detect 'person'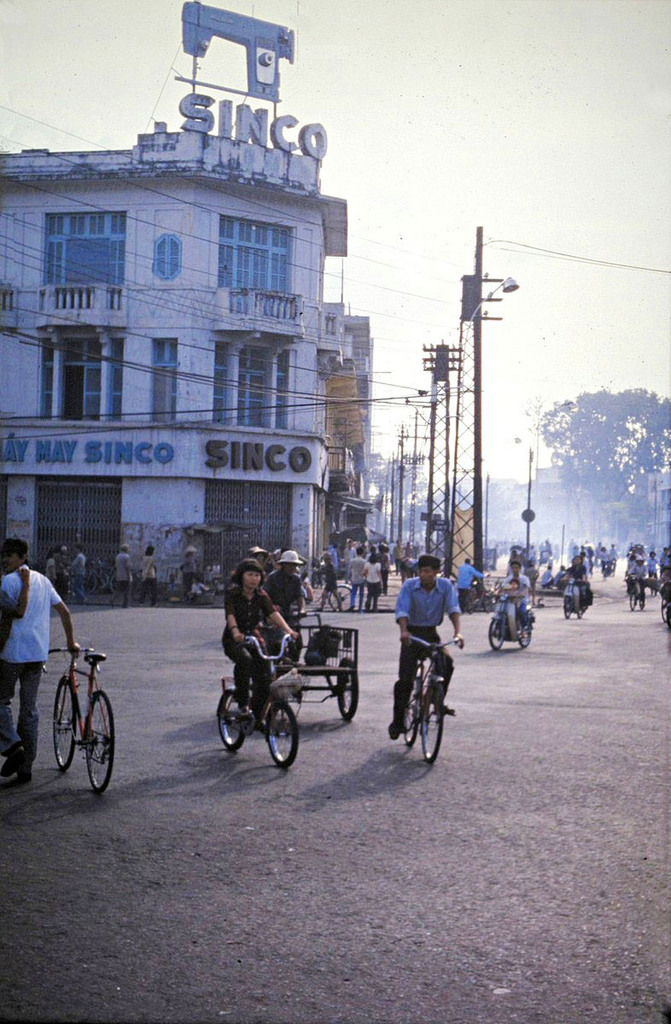
273,547,324,659
